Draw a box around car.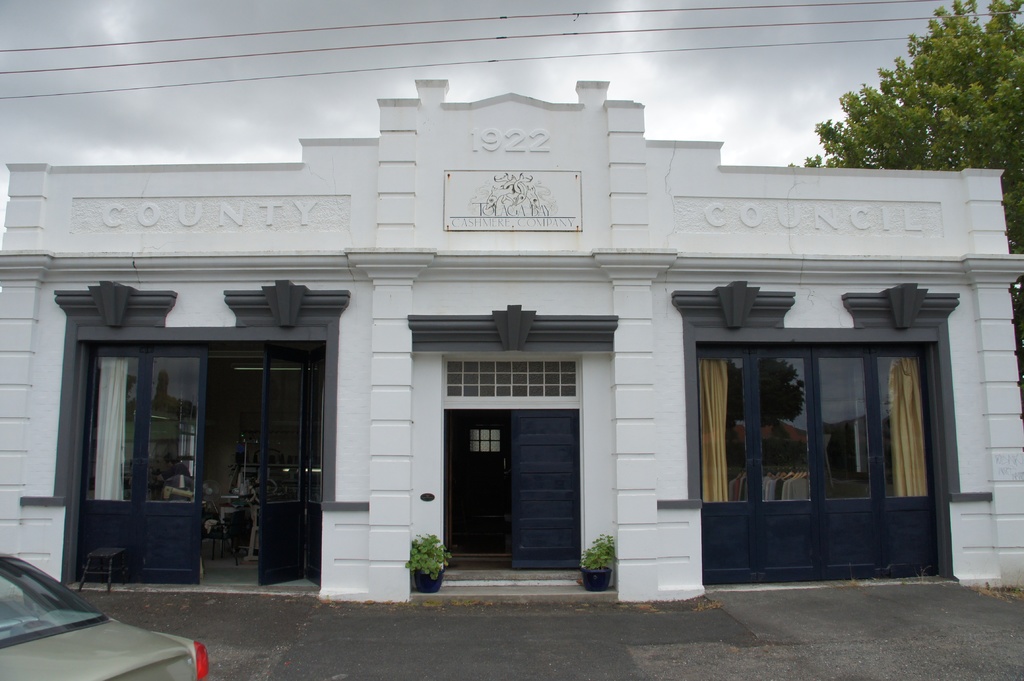
pyautogui.locateOnScreen(0, 554, 208, 680).
